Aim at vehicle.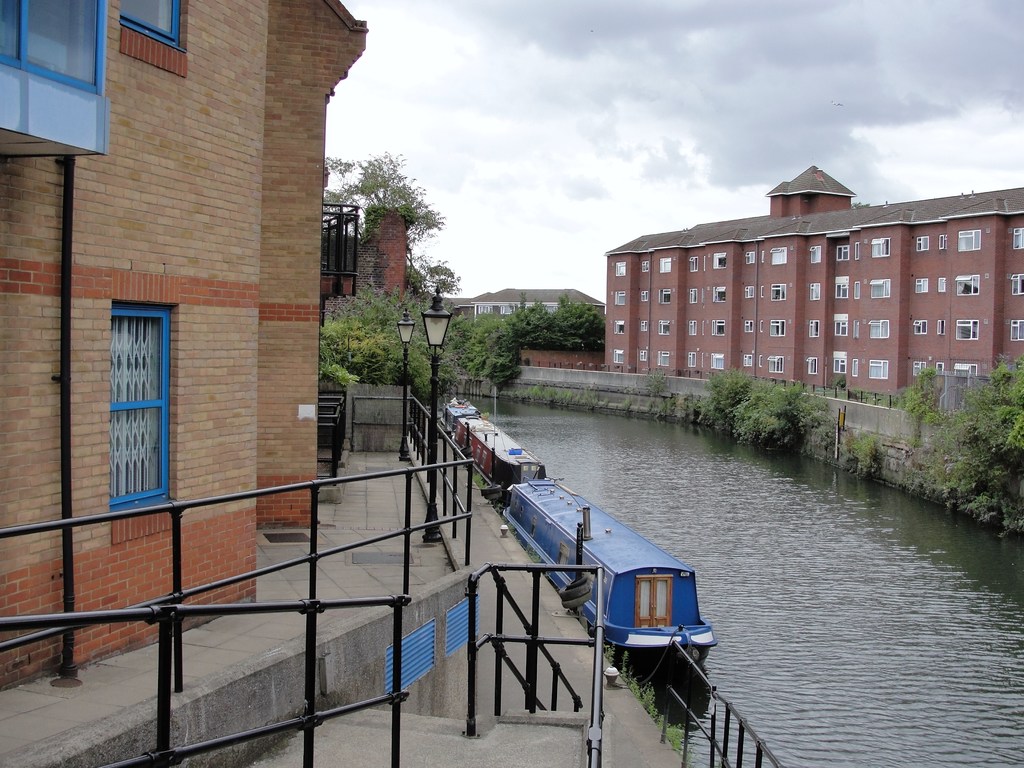
Aimed at select_region(442, 397, 477, 430).
